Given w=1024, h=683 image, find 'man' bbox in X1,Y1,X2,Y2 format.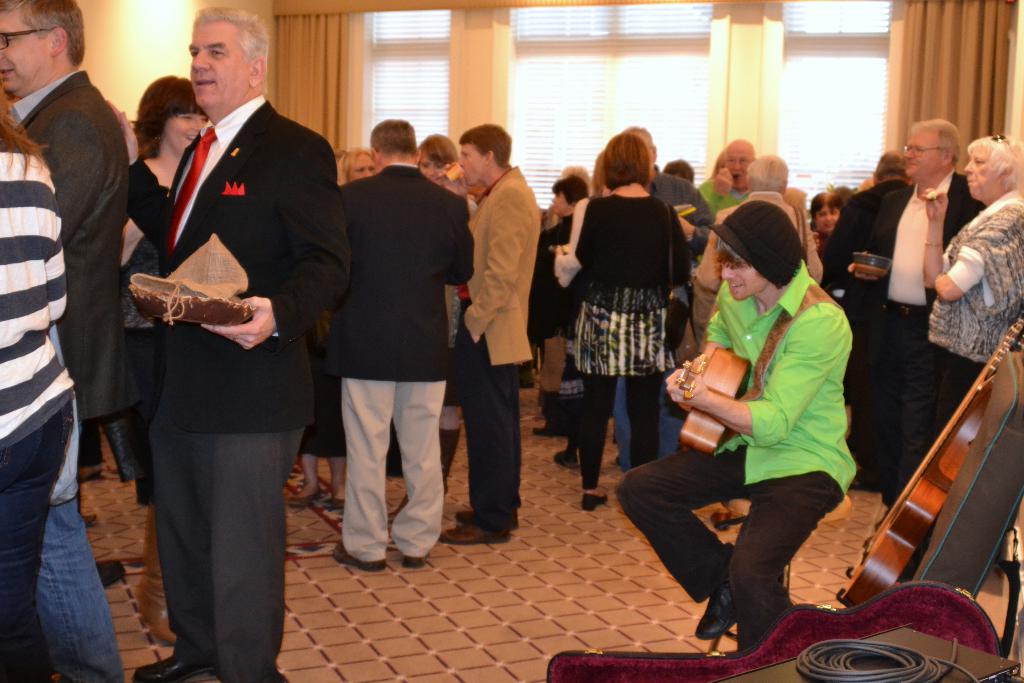
0,0,133,682.
